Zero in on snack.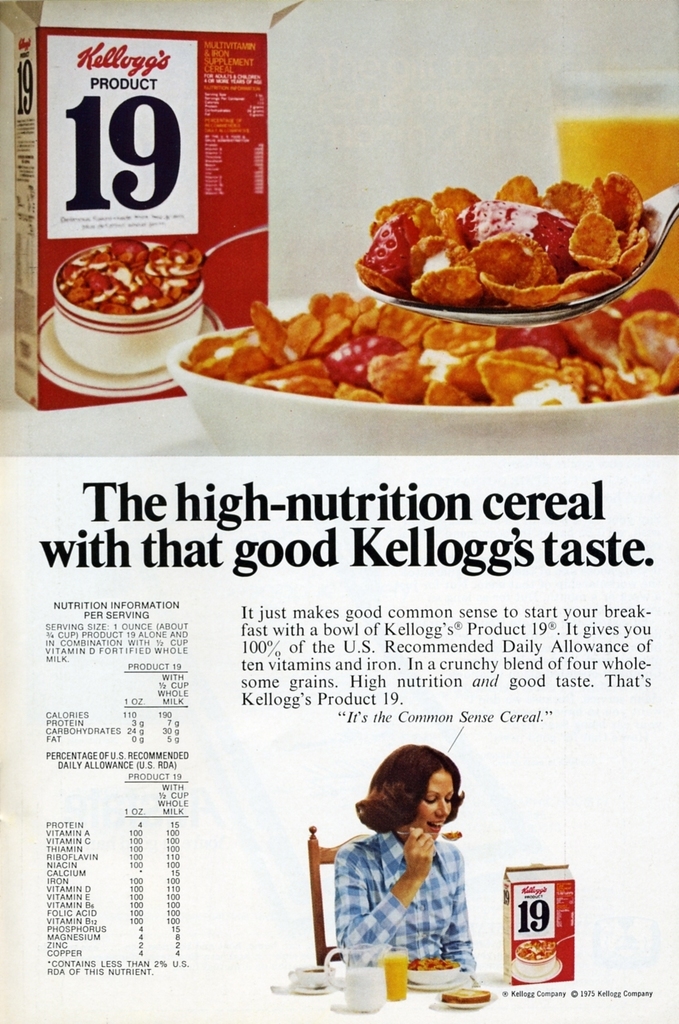
Zeroed in: 446, 831, 461, 838.
